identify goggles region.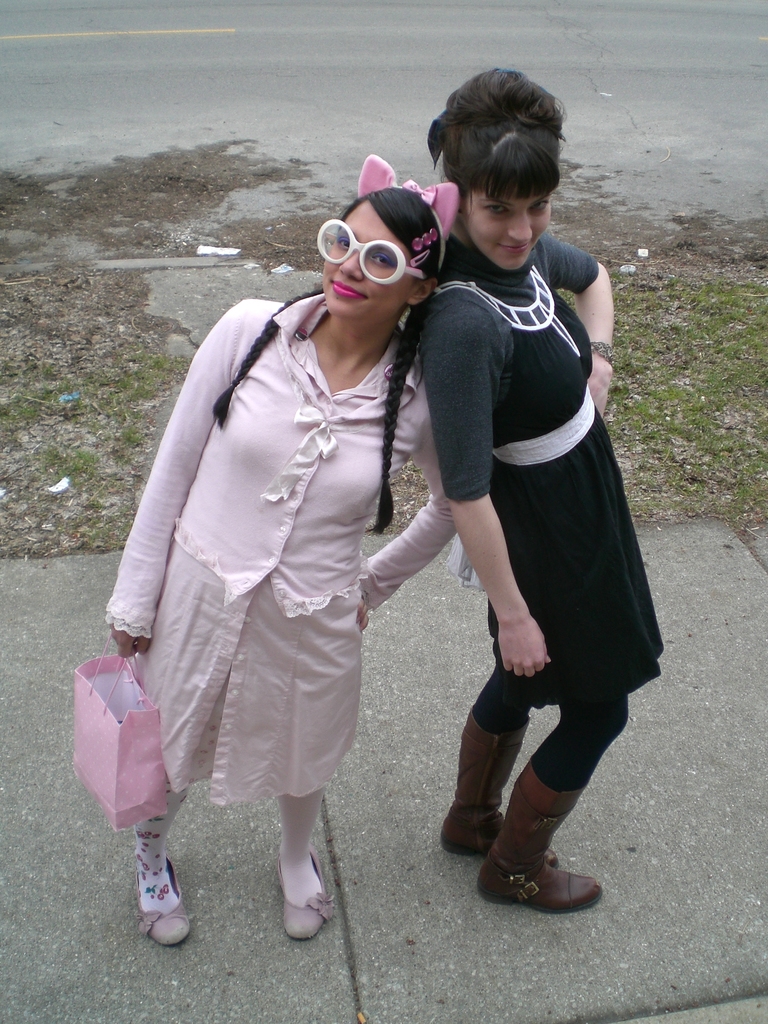
Region: (317, 218, 428, 282).
